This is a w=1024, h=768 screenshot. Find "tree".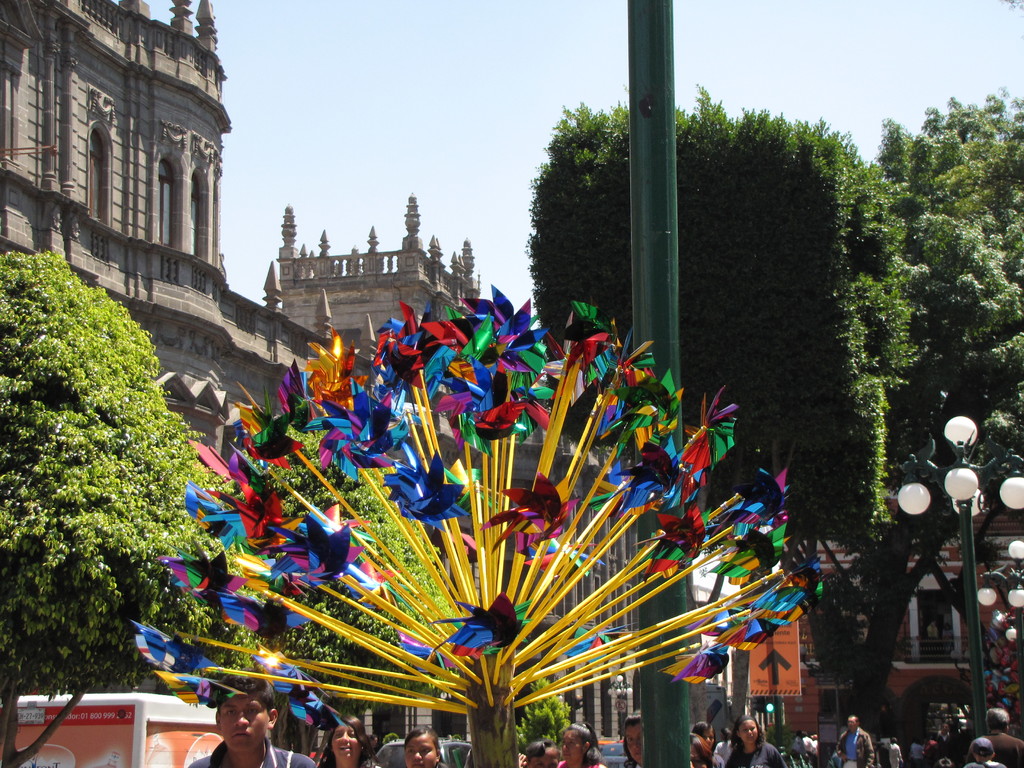
Bounding box: 6,199,209,694.
